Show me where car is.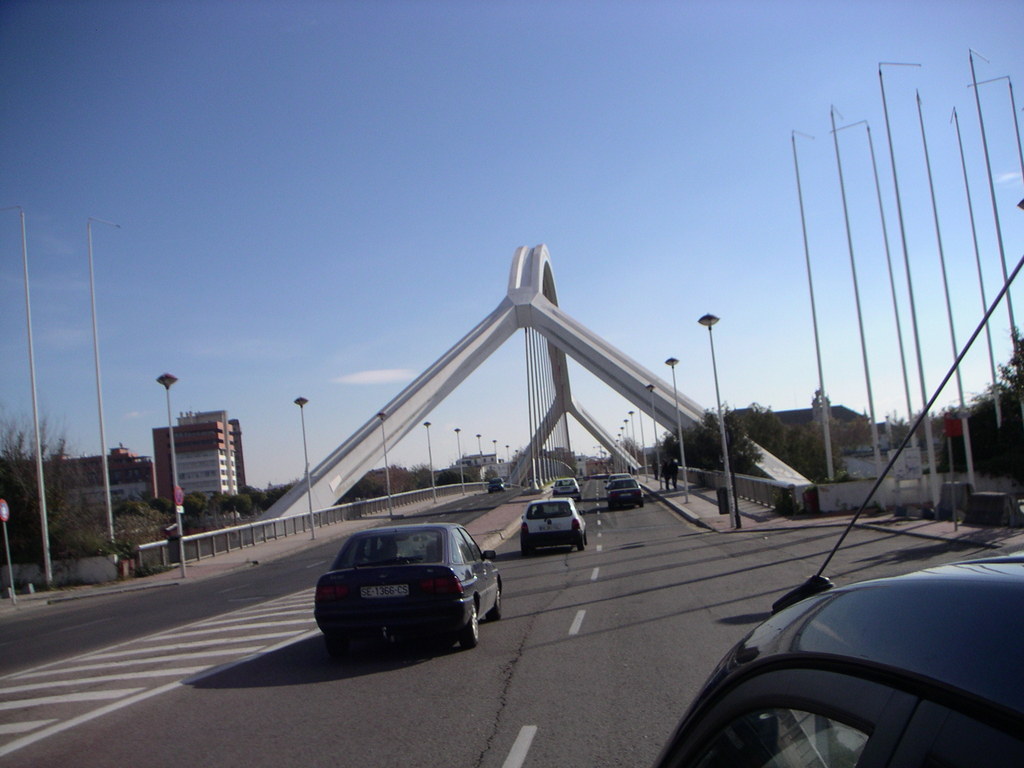
car is at bbox=(610, 471, 633, 482).
